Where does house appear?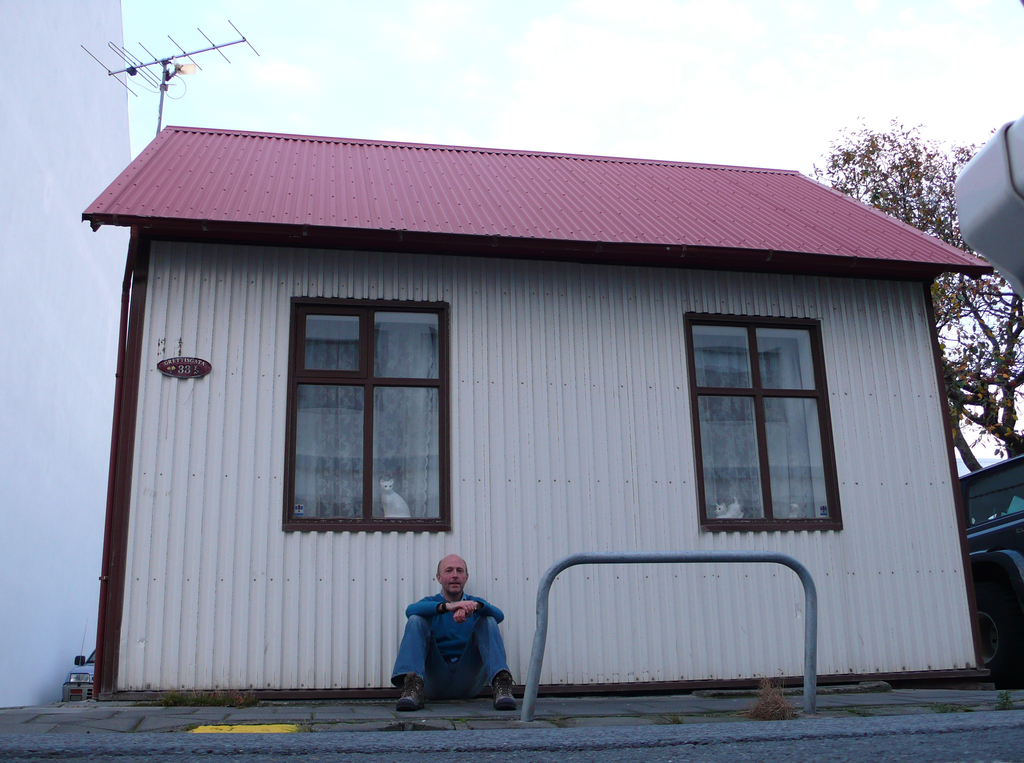
Appears at <bbox>934, 132, 1023, 337</bbox>.
